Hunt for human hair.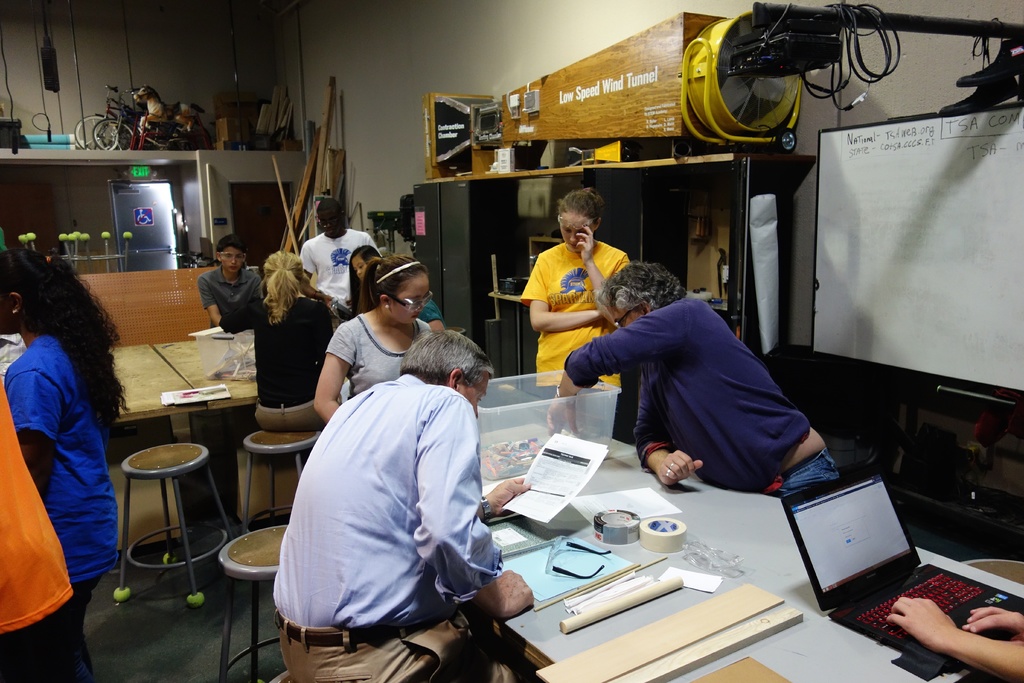
Hunted down at select_region(13, 236, 116, 441).
